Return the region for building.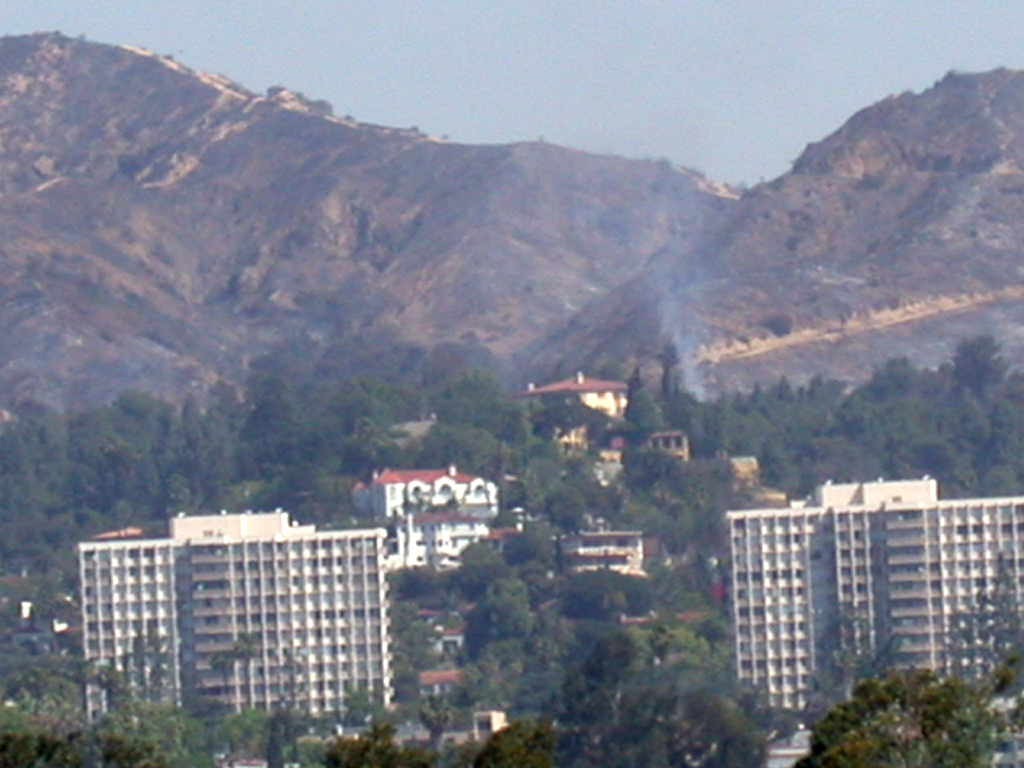
{"x1": 726, "y1": 471, "x2": 1023, "y2": 719}.
